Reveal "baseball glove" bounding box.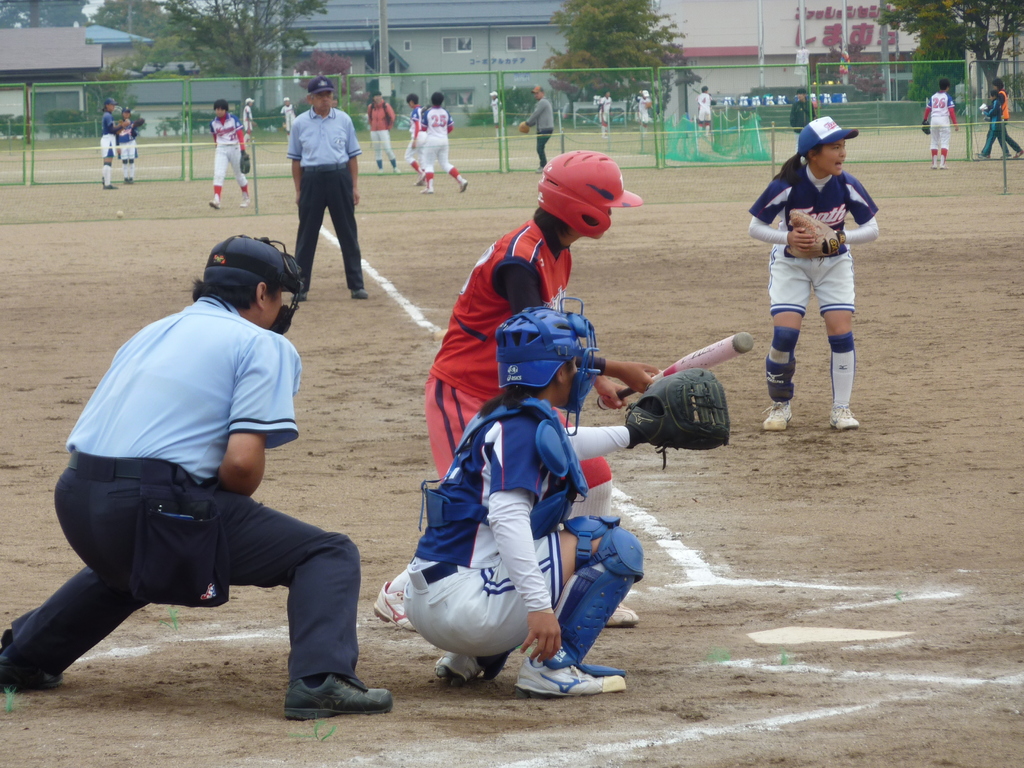
Revealed: 623, 369, 733, 470.
